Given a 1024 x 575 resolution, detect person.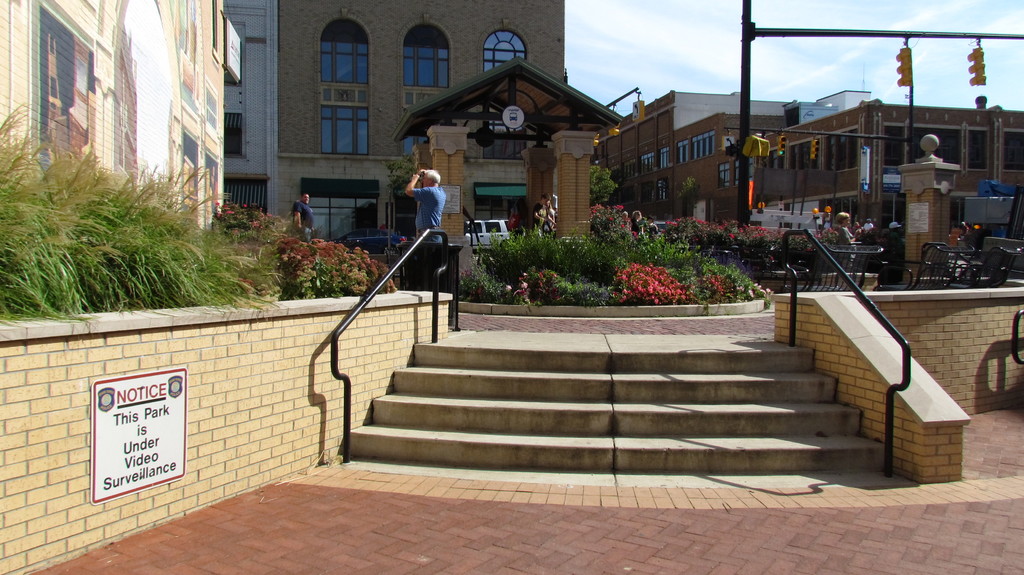
397,161,447,246.
